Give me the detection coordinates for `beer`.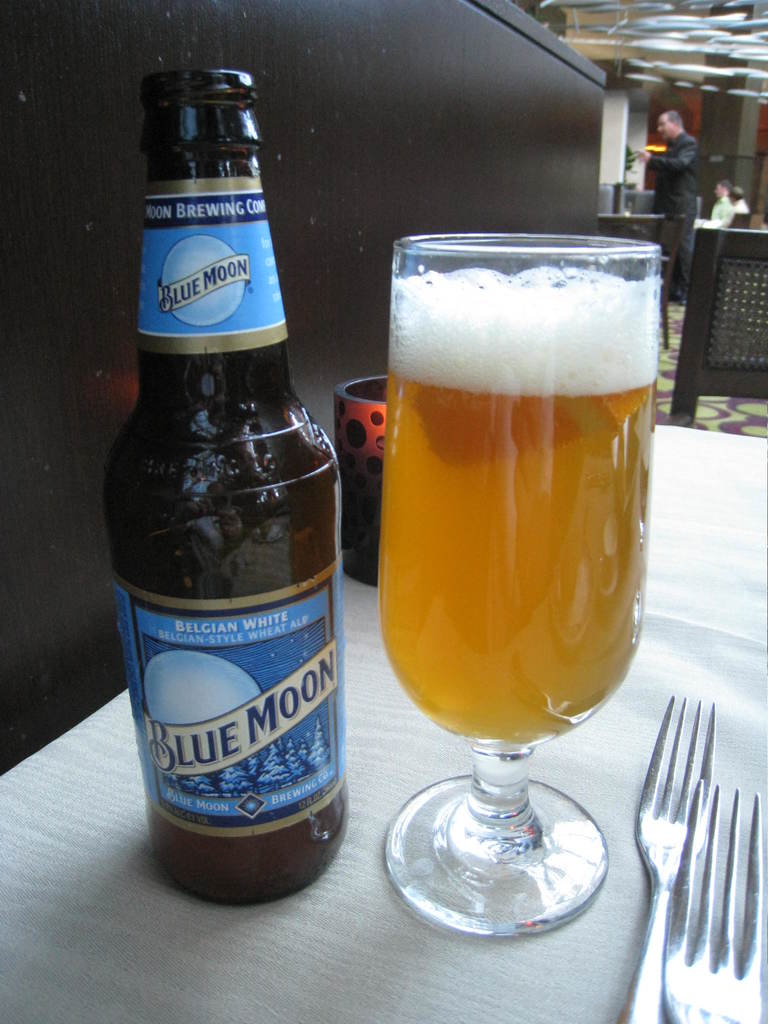
Rect(114, 74, 350, 908).
